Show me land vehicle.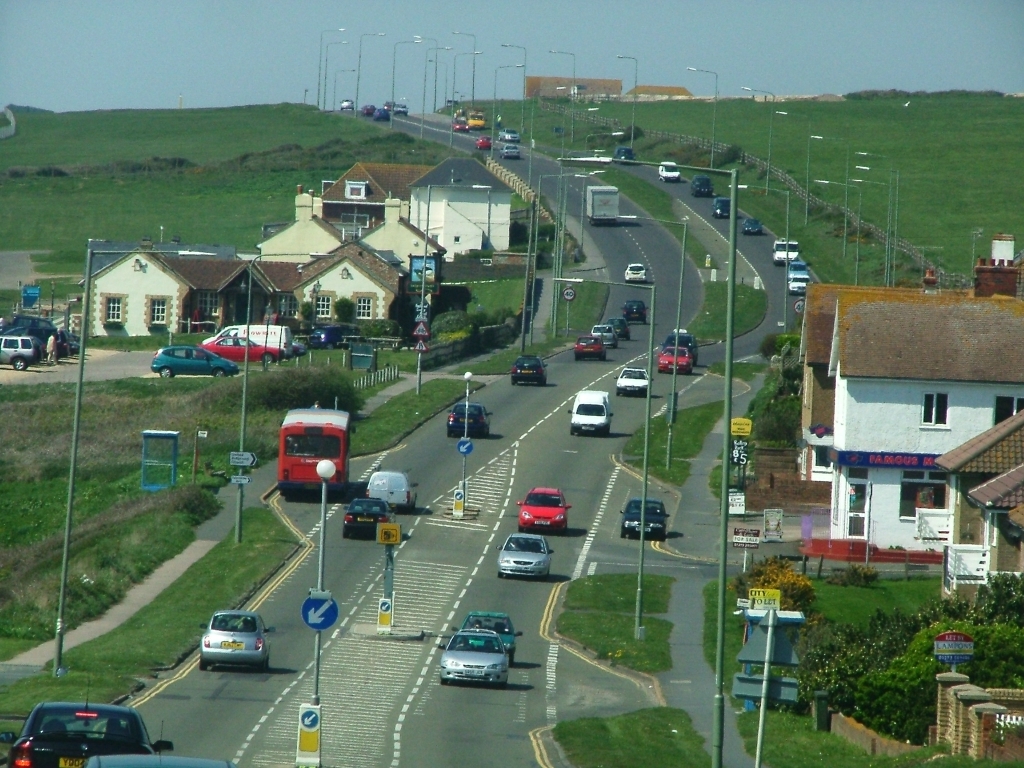
land vehicle is here: [512, 352, 548, 387].
